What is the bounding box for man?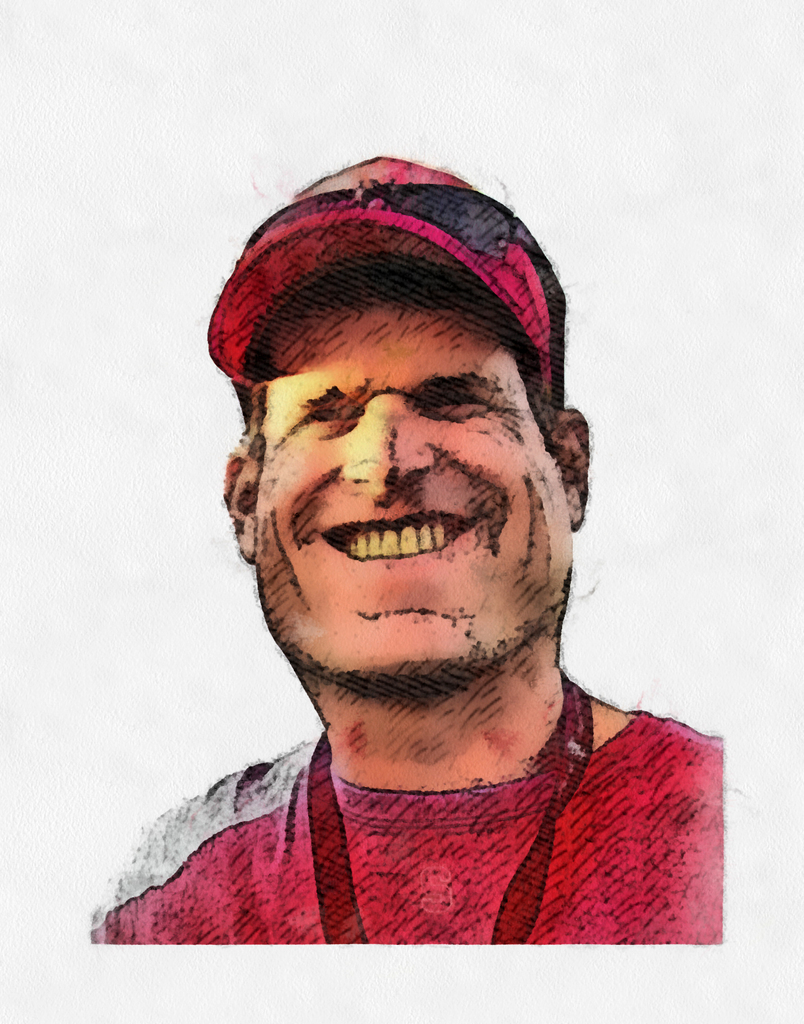
rect(91, 145, 739, 943).
